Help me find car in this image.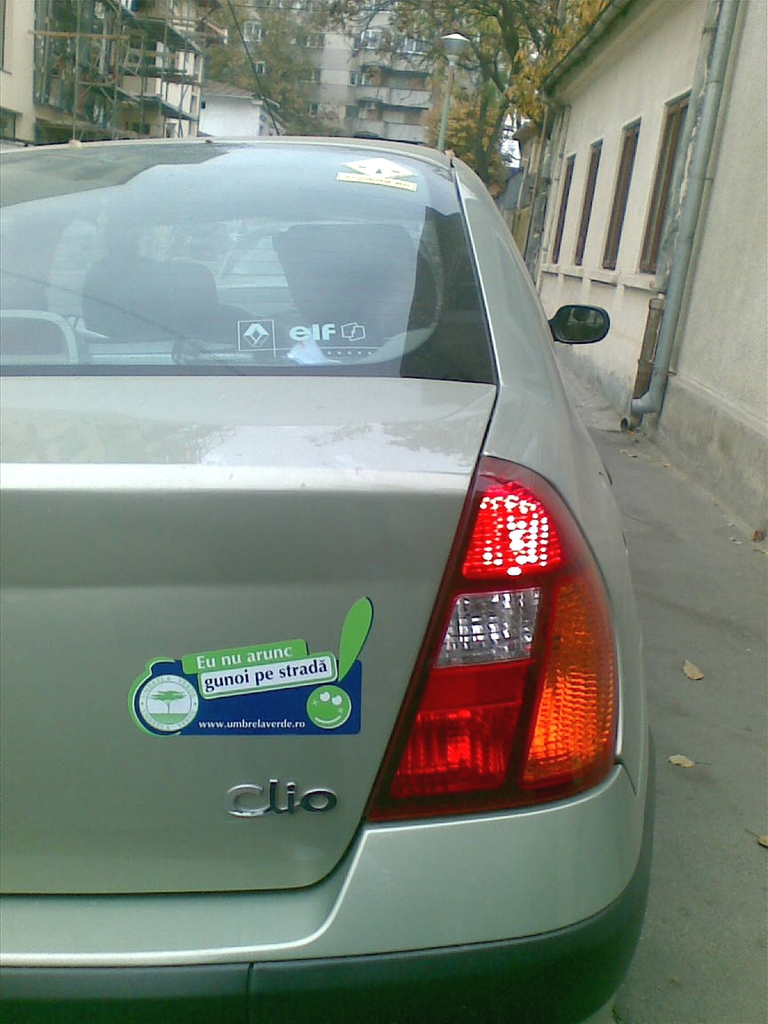
Found it: <region>55, 111, 652, 1012</region>.
